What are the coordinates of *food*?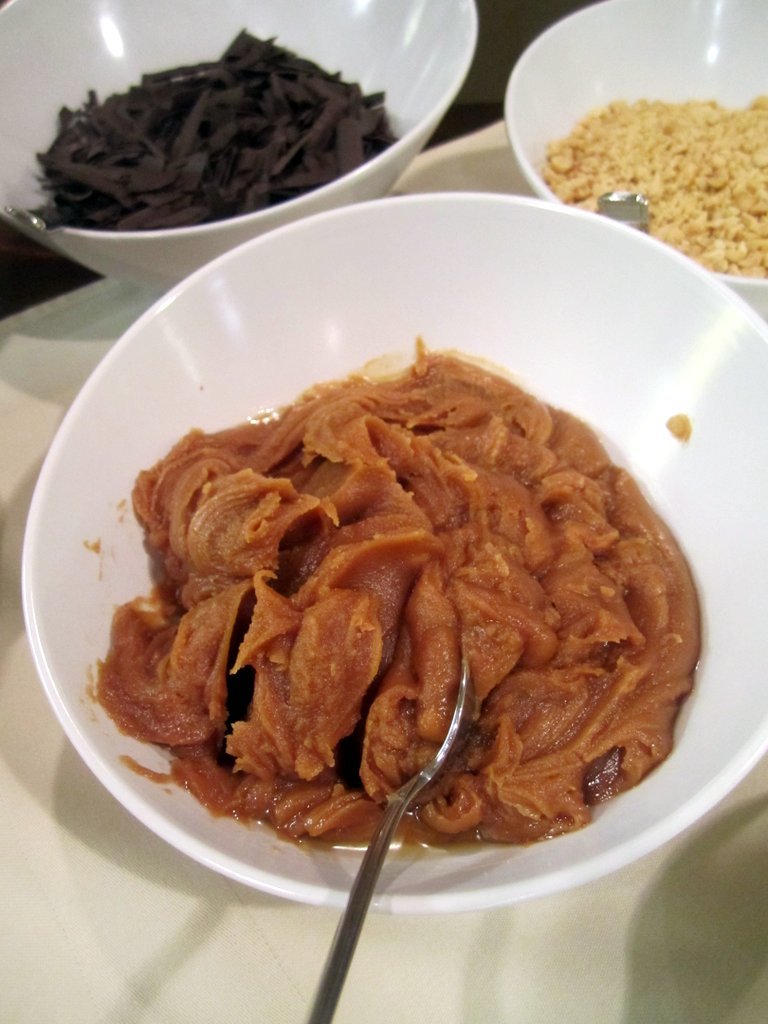
(27, 26, 392, 229).
